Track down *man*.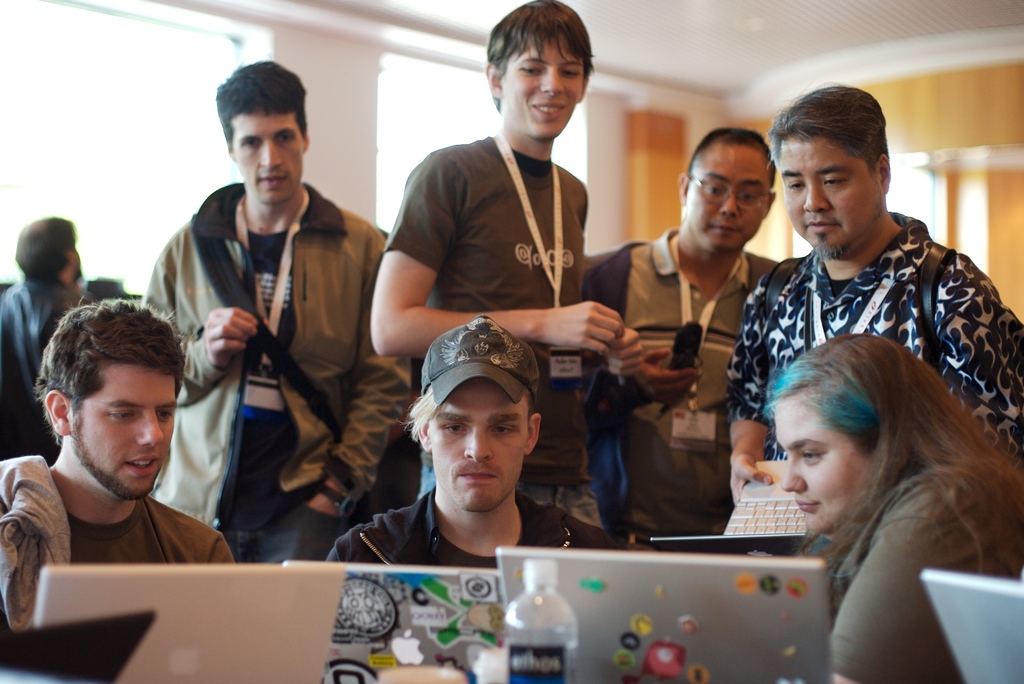
Tracked to (582, 121, 792, 541).
